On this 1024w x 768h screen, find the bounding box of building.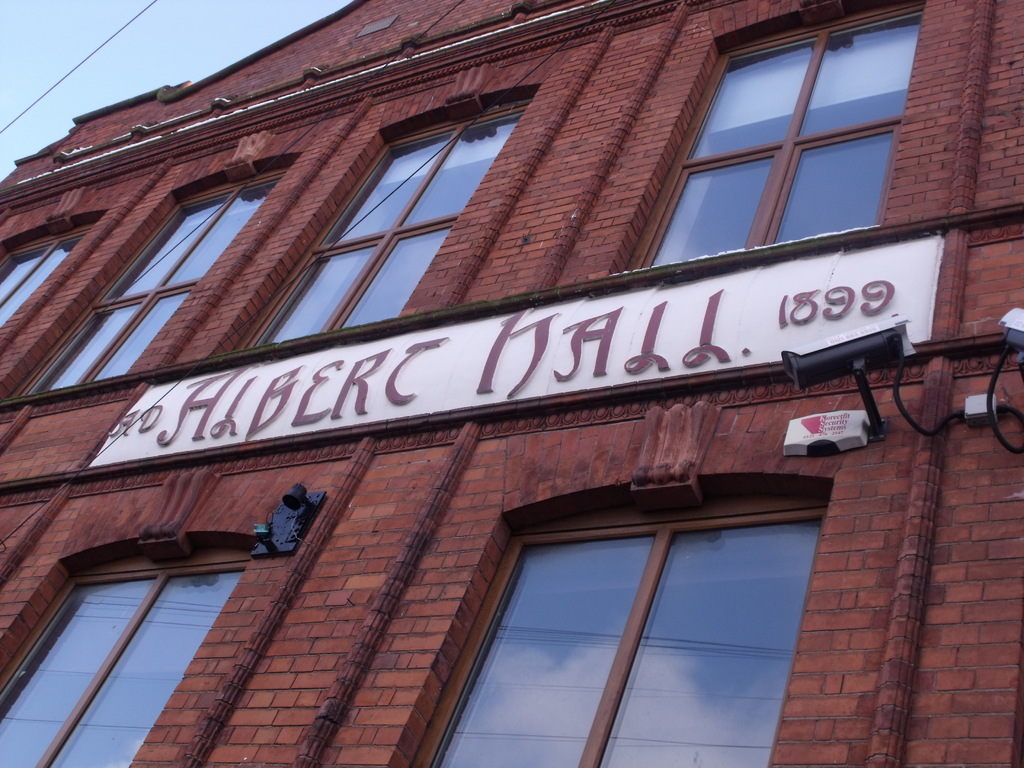
Bounding box: box=[0, 0, 1023, 767].
